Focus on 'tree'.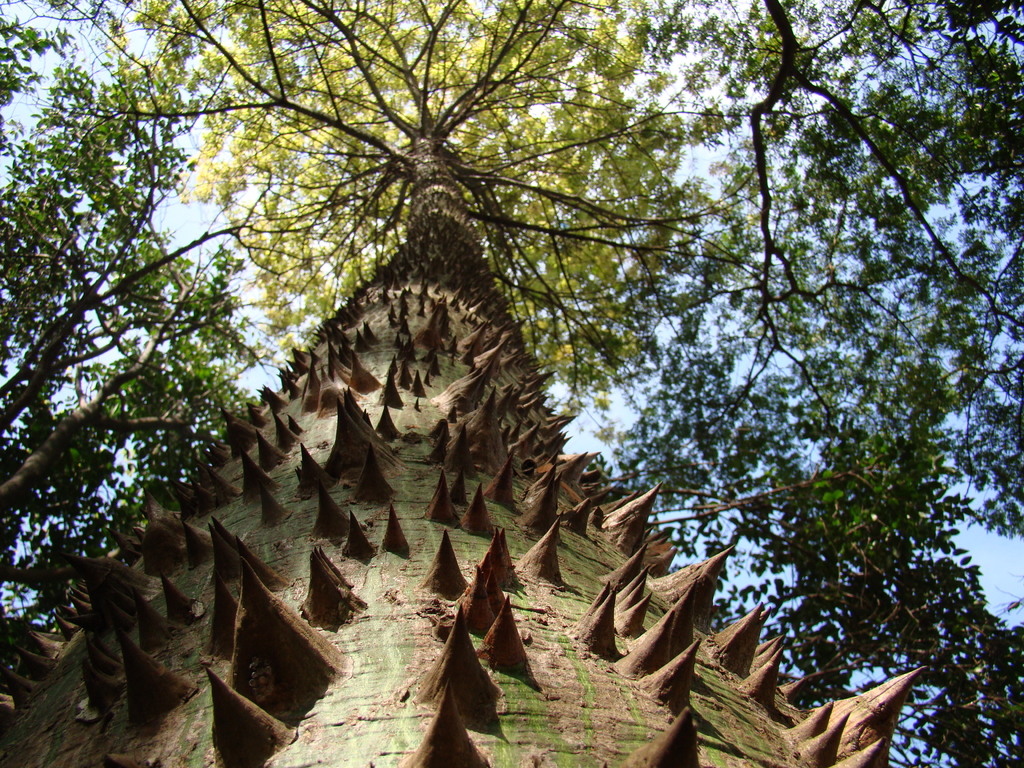
Focused at bbox=(625, 0, 1023, 767).
